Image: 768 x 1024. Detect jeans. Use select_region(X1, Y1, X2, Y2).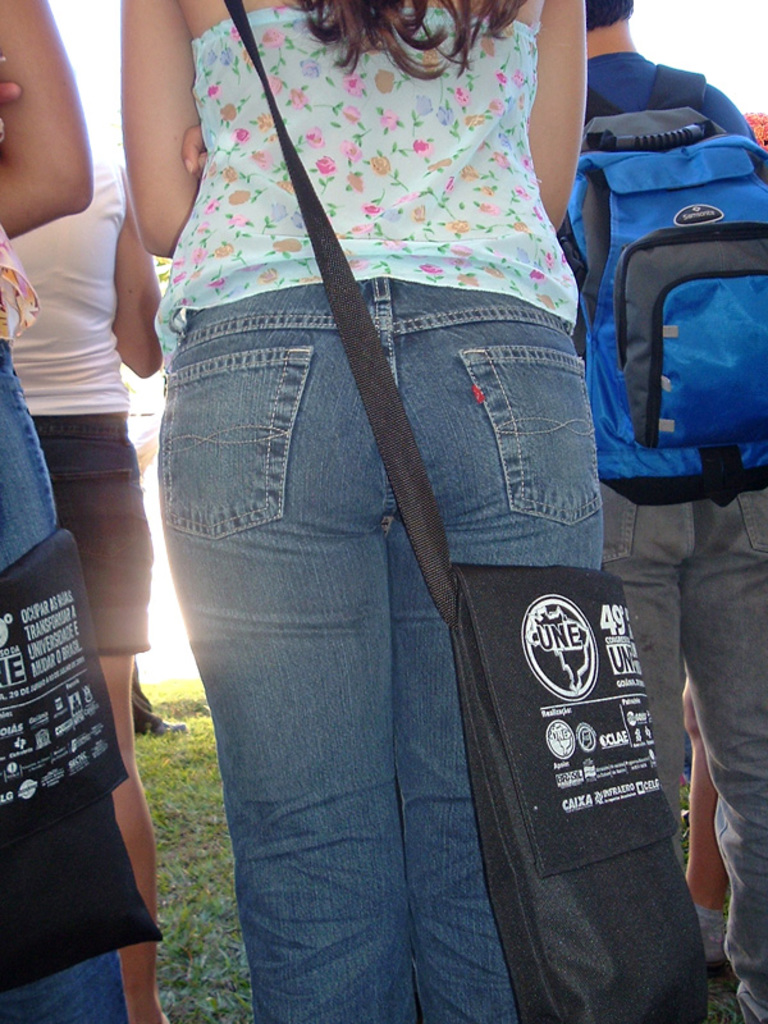
select_region(605, 485, 767, 1023).
